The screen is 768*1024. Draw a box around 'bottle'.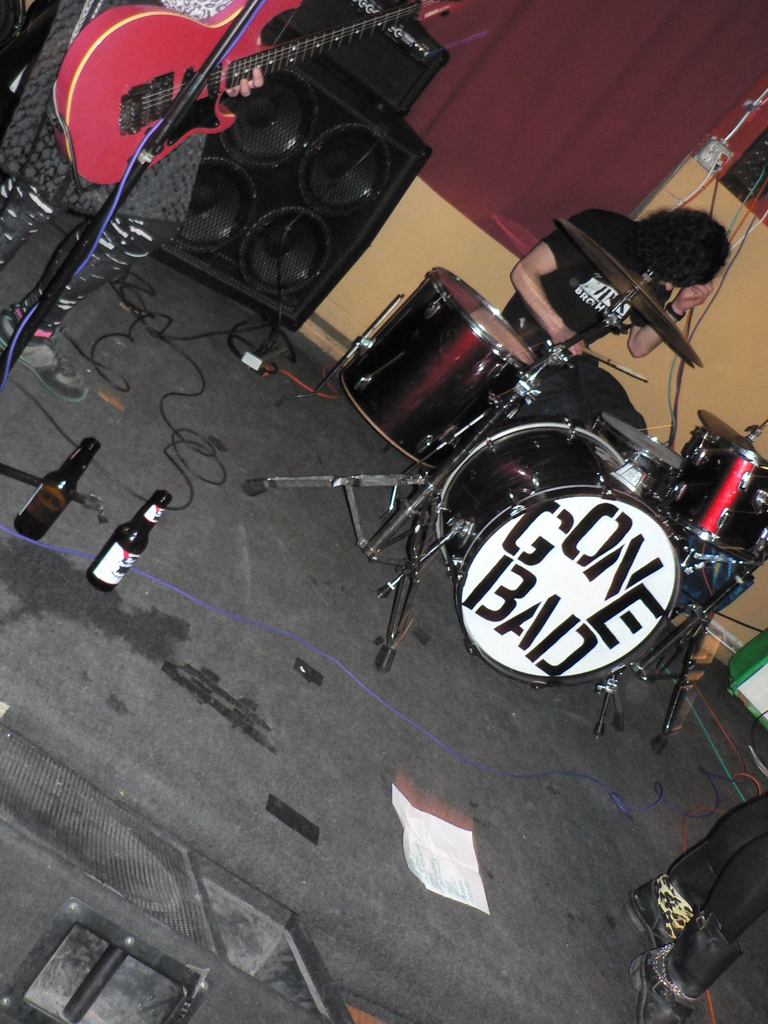
[left=79, top=485, right=172, bottom=593].
